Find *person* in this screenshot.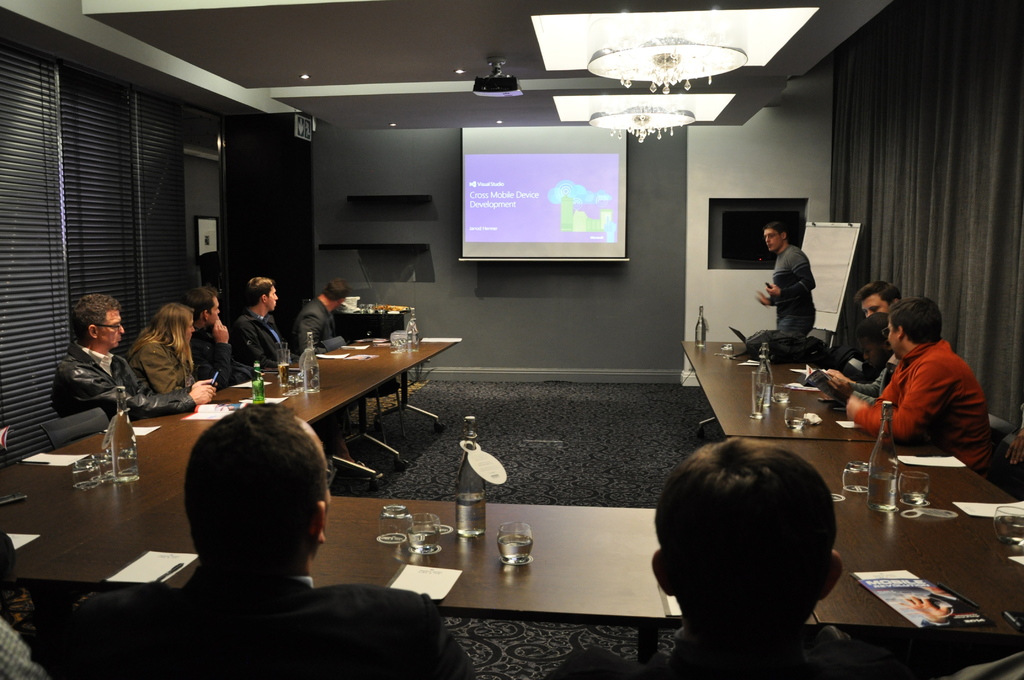
The bounding box for *person* is select_region(843, 295, 993, 476).
